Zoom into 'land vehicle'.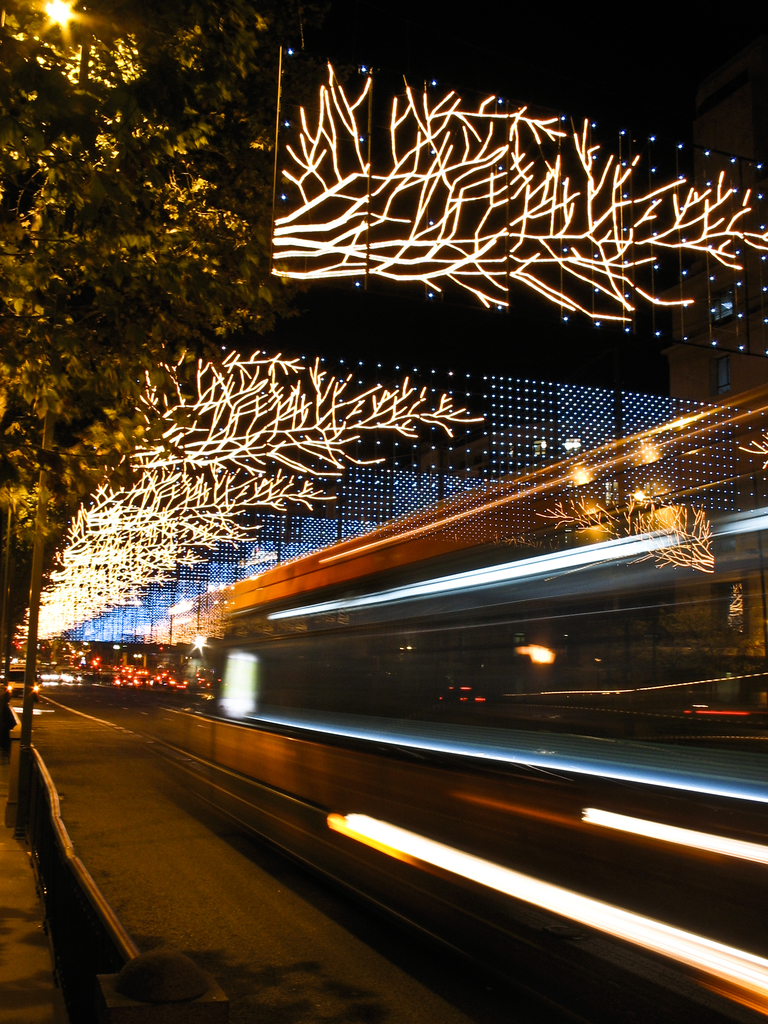
Zoom target: [left=164, top=388, right=767, bottom=1023].
